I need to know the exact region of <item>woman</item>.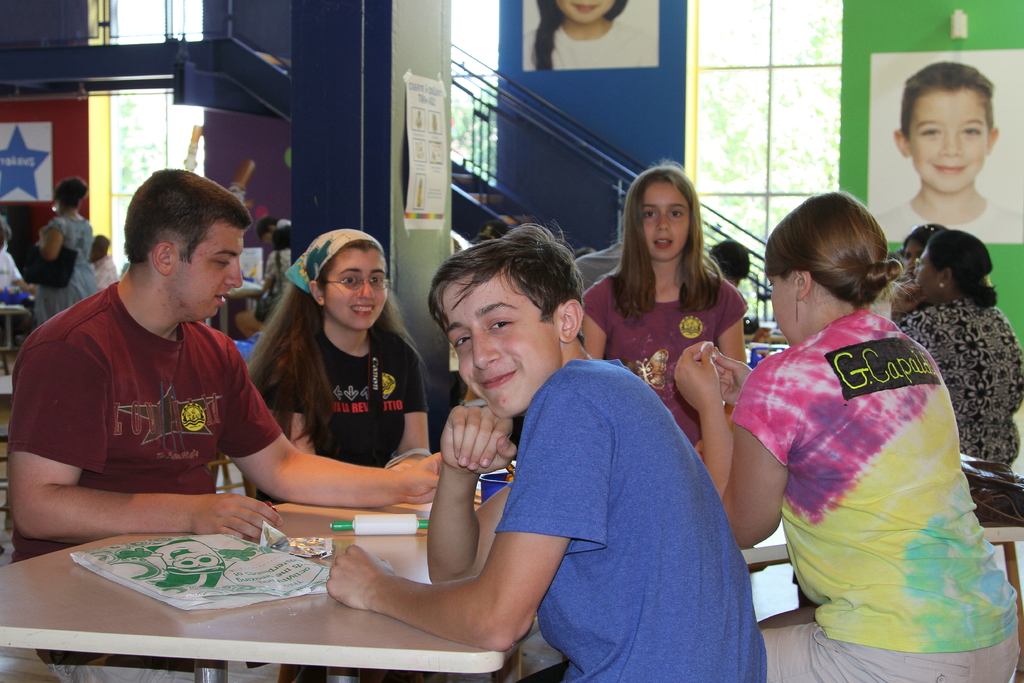
Region: detection(895, 215, 952, 277).
